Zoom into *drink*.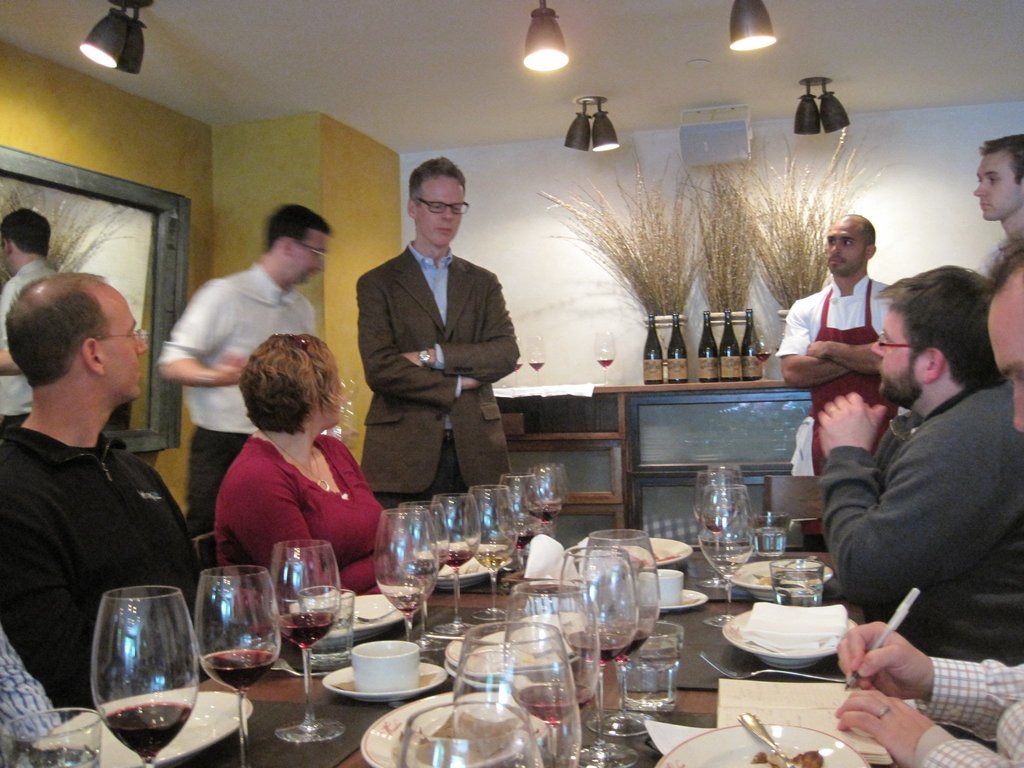
Zoom target: locate(479, 554, 505, 572).
